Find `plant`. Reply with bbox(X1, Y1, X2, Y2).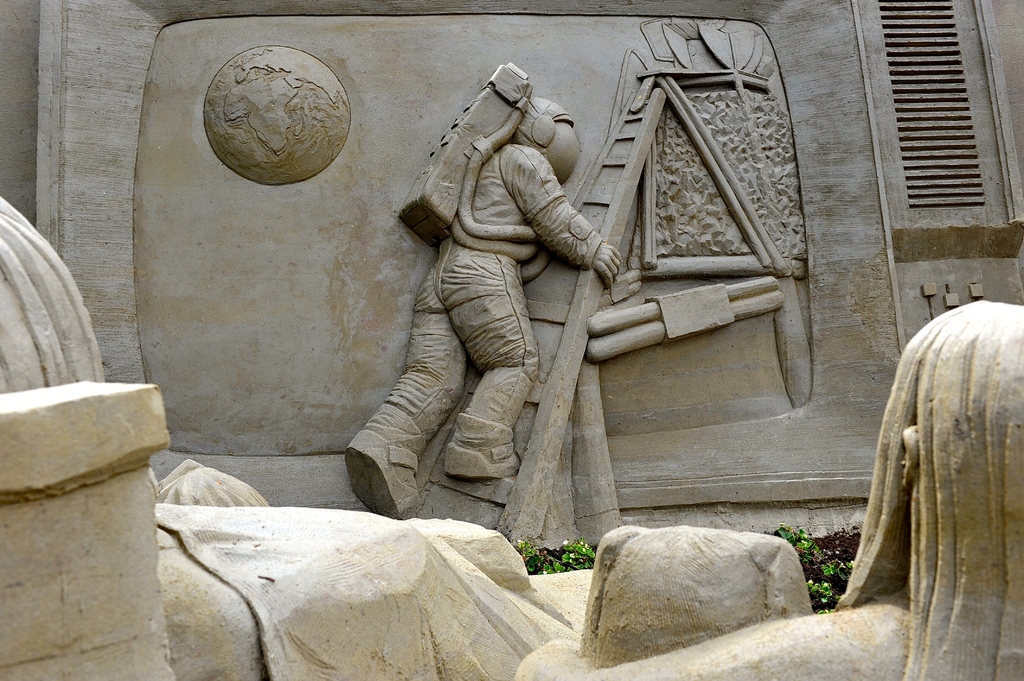
bbox(757, 517, 858, 627).
